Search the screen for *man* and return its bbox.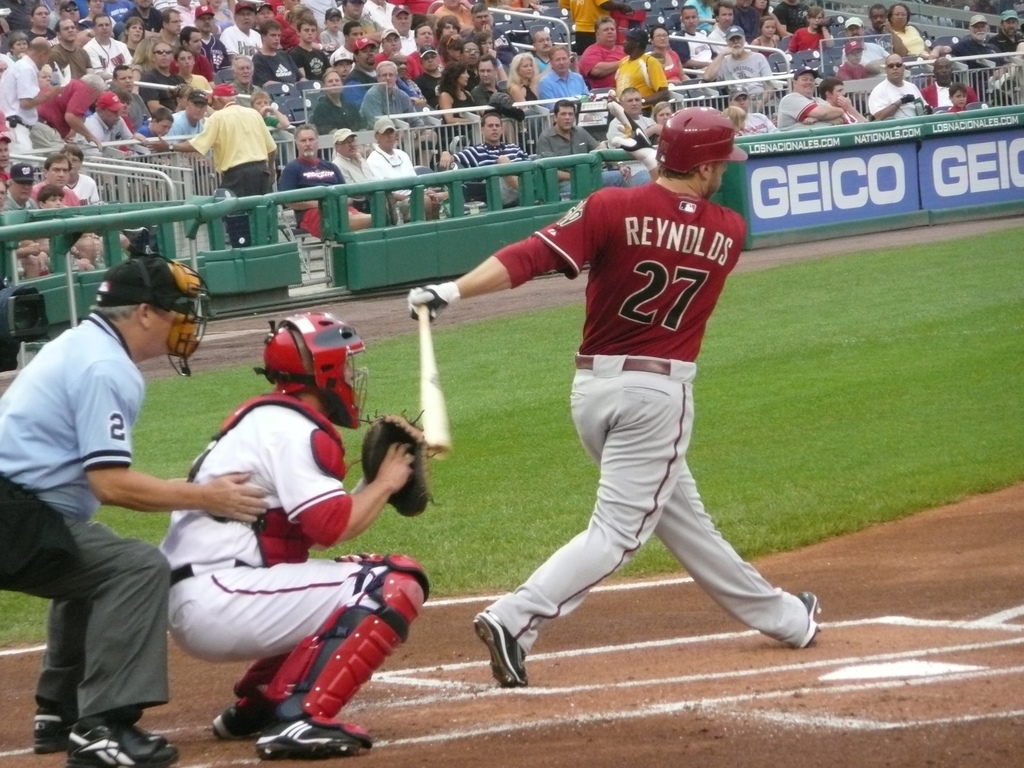
Found: 707:4:744:51.
